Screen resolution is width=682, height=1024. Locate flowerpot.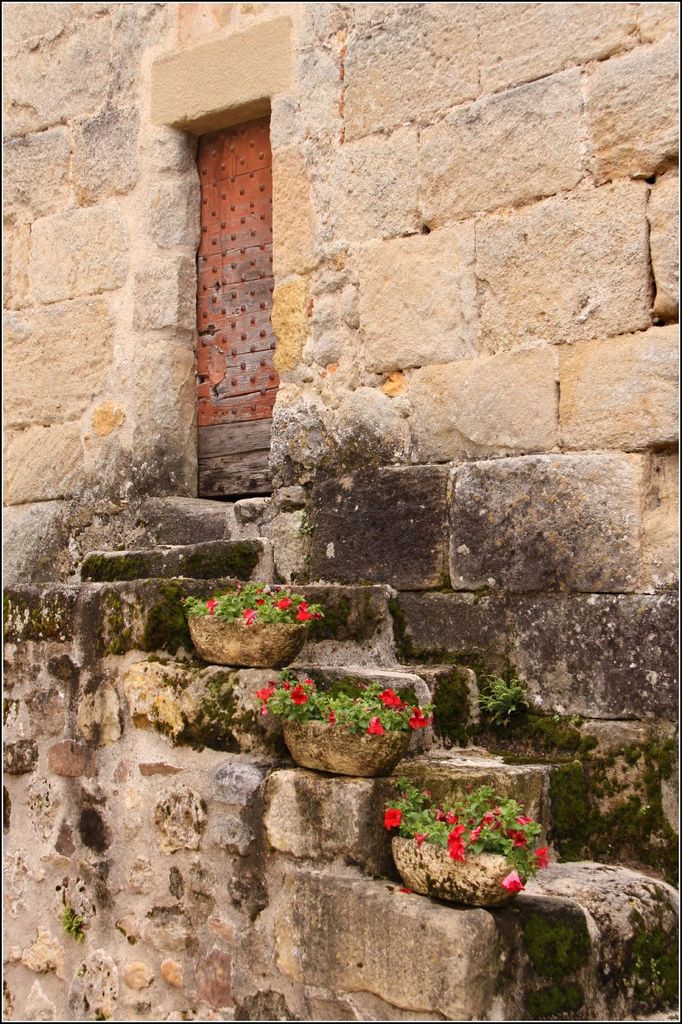
locate(289, 711, 409, 779).
